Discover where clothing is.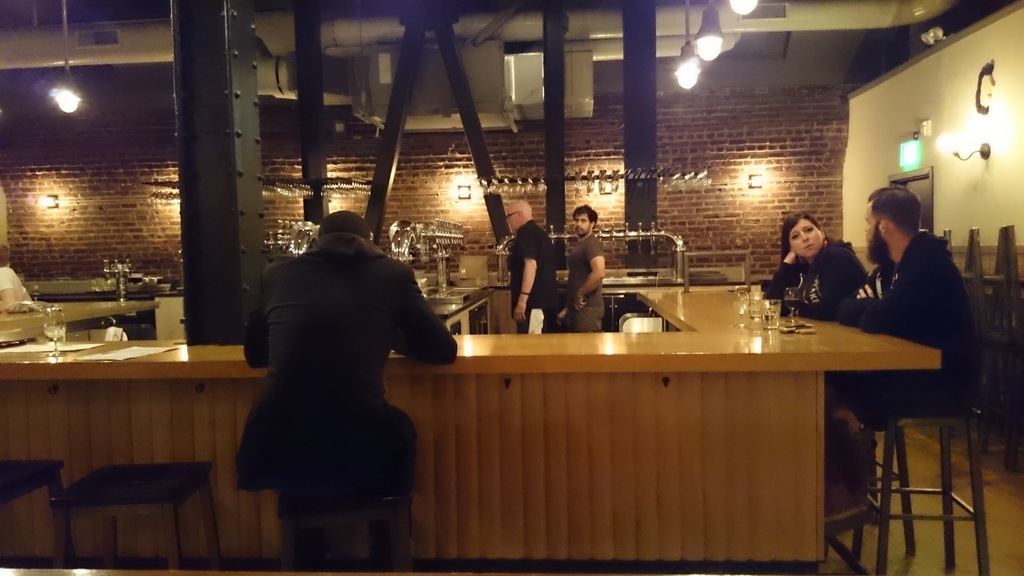
Discovered at x1=230 y1=207 x2=456 y2=532.
